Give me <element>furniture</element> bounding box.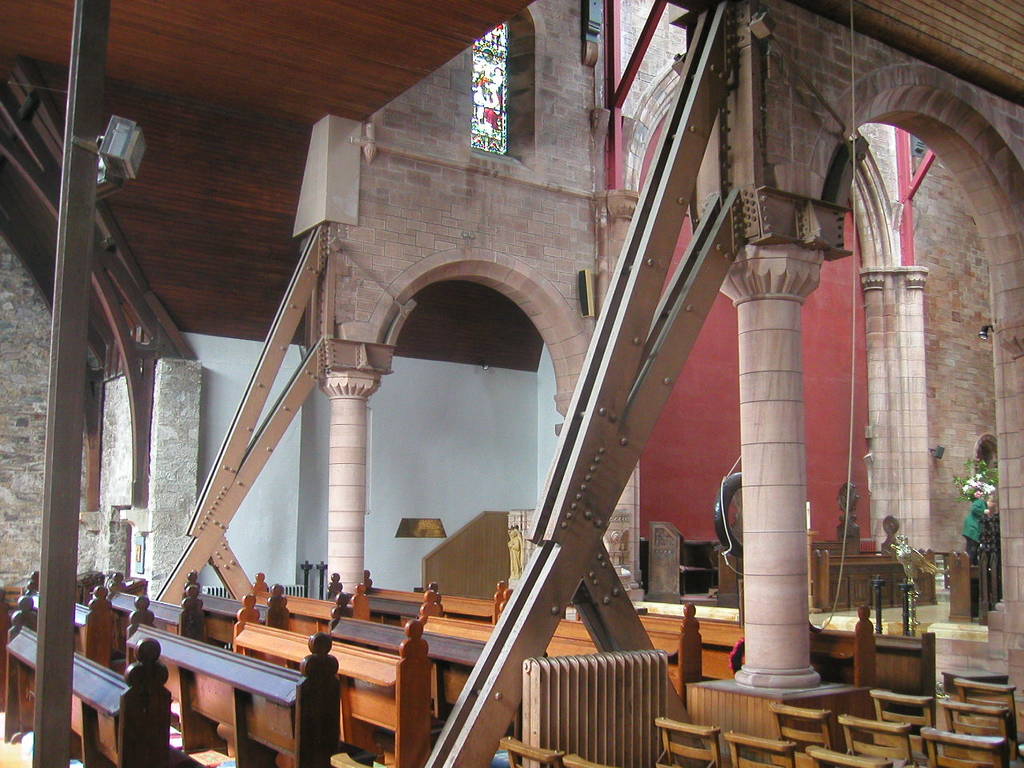
rect(947, 553, 979, 621).
